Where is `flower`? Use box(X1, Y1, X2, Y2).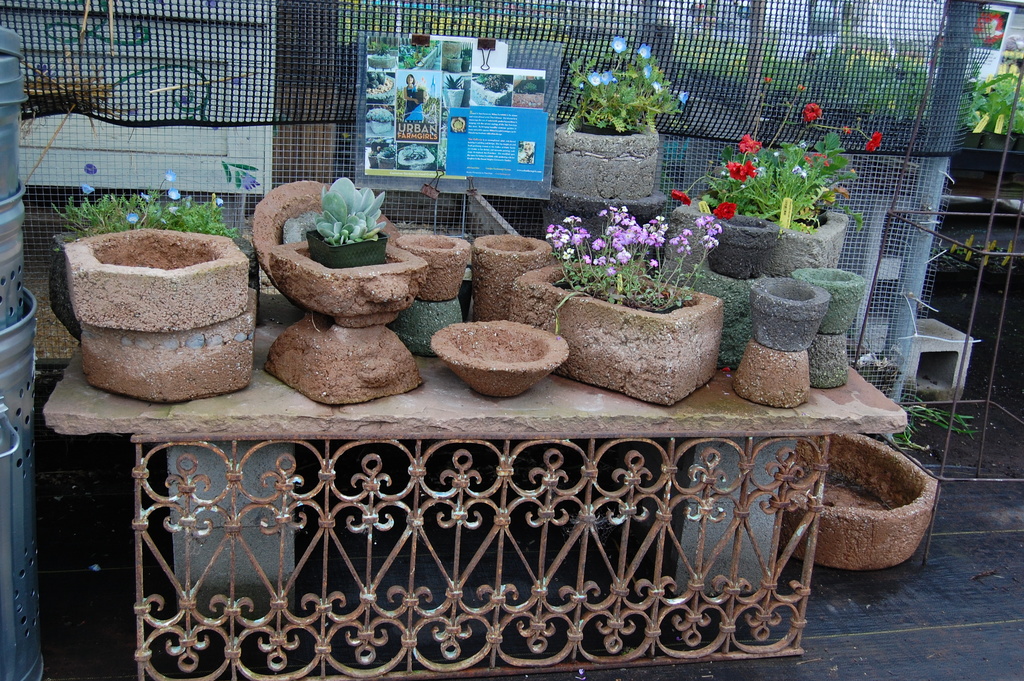
box(81, 162, 97, 176).
